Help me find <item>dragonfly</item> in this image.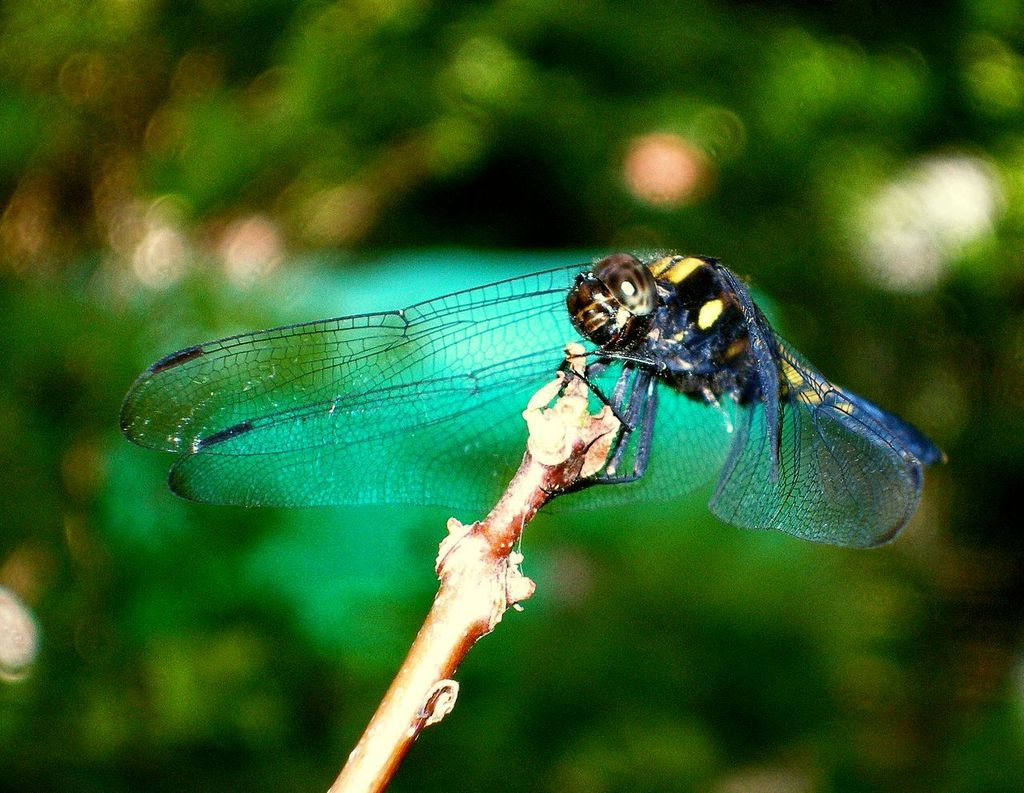
Found it: box(116, 252, 945, 550).
